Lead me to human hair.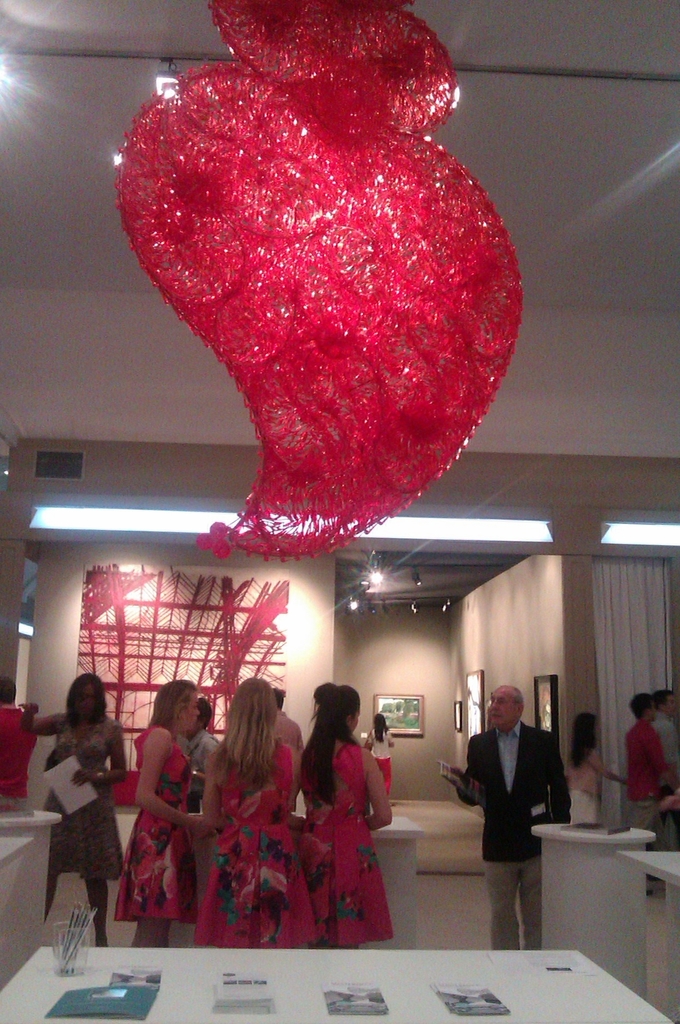
Lead to locate(514, 690, 528, 705).
